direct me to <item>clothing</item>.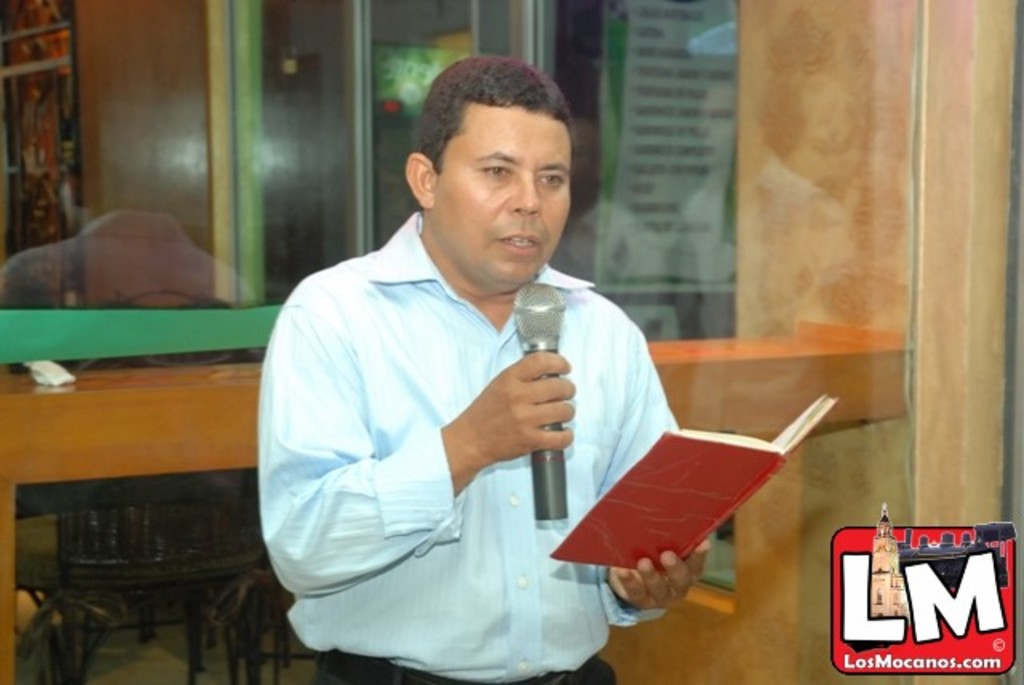
Direction: rect(246, 210, 659, 659).
